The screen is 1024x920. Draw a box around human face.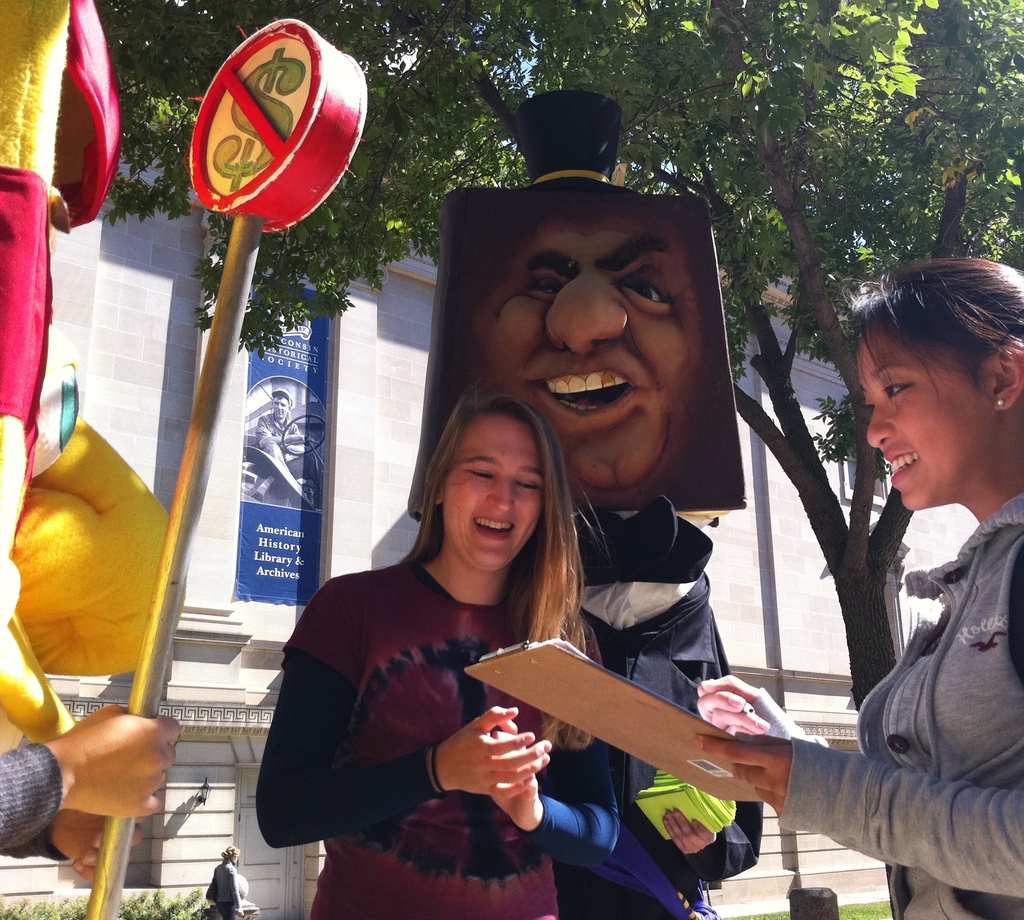
bbox=(465, 208, 706, 501).
